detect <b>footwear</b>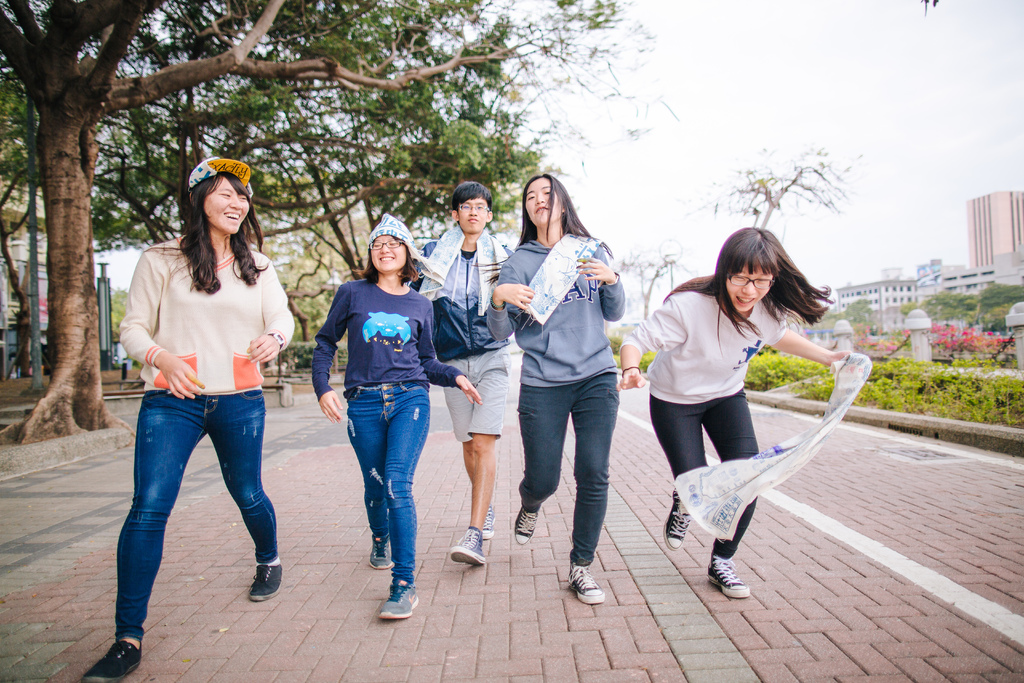
l=569, t=558, r=603, b=603
